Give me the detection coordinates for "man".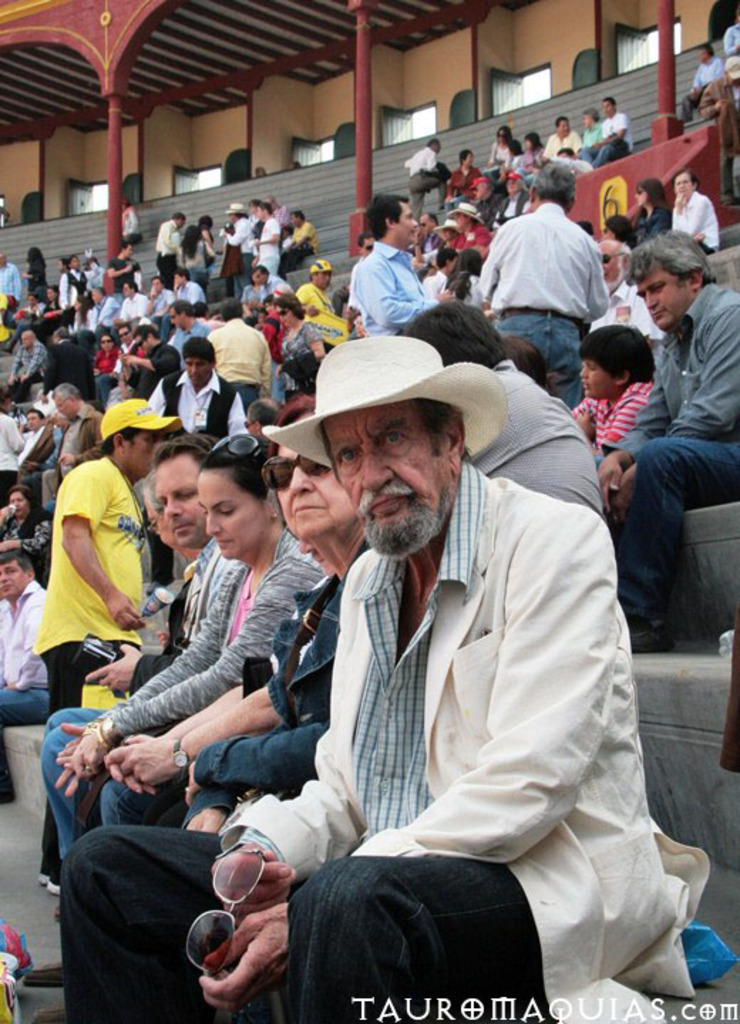
[left=165, top=267, right=211, bottom=304].
